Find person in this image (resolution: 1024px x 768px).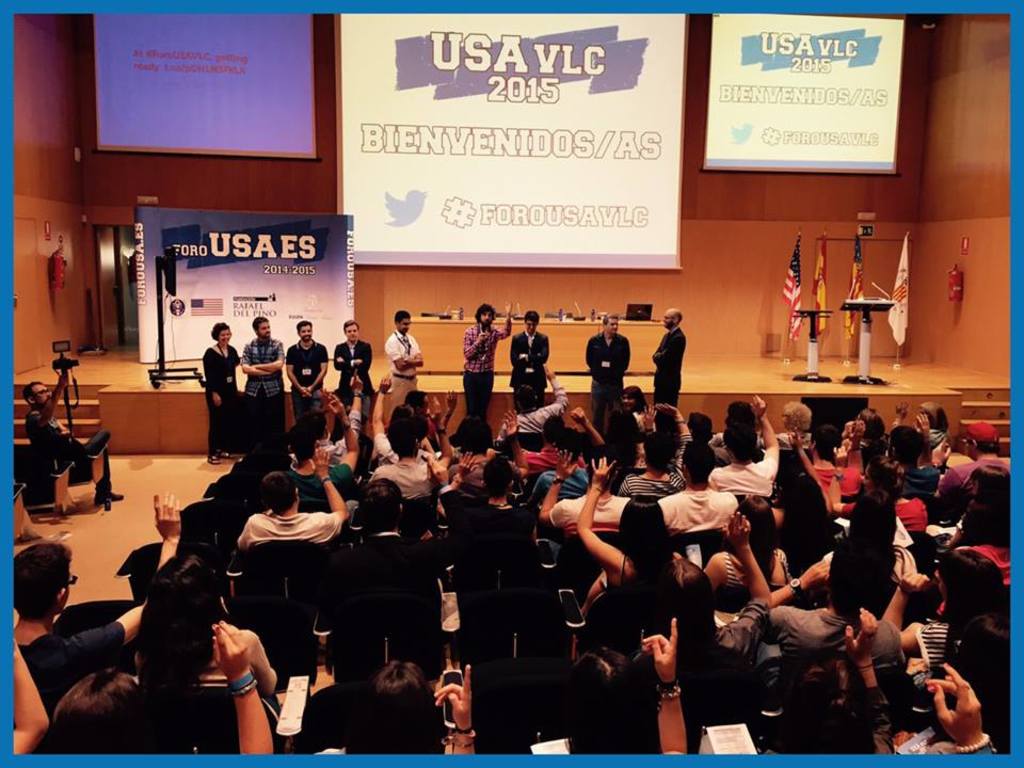
23, 373, 123, 505.
